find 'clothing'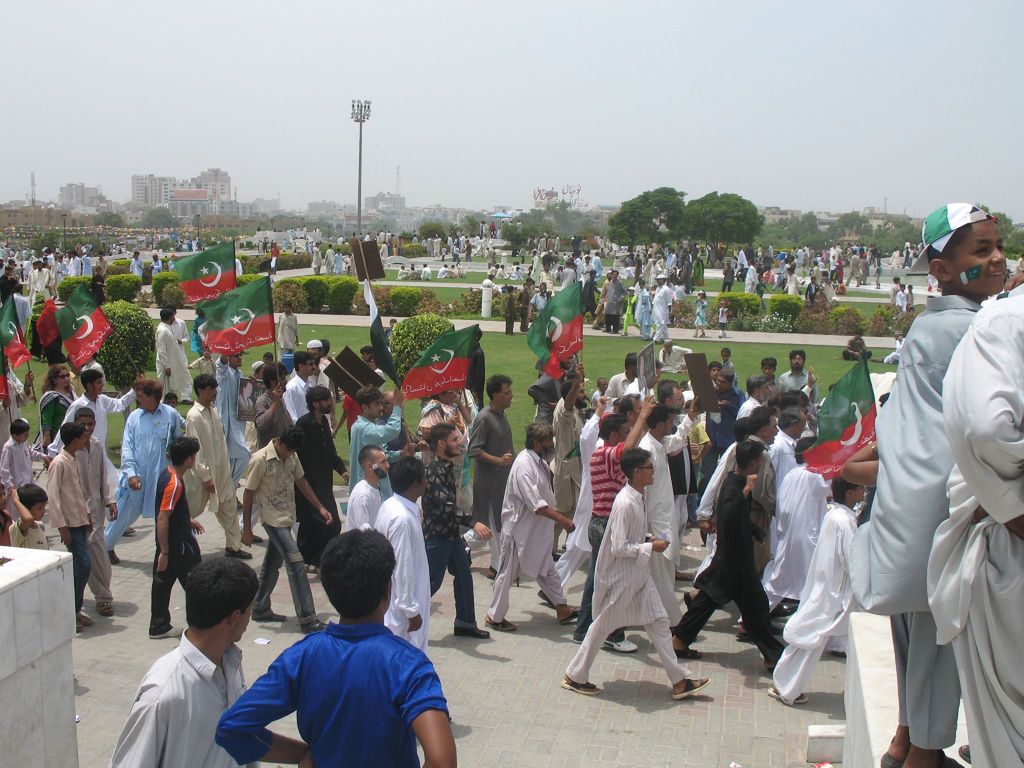
[577,437,641,638]
